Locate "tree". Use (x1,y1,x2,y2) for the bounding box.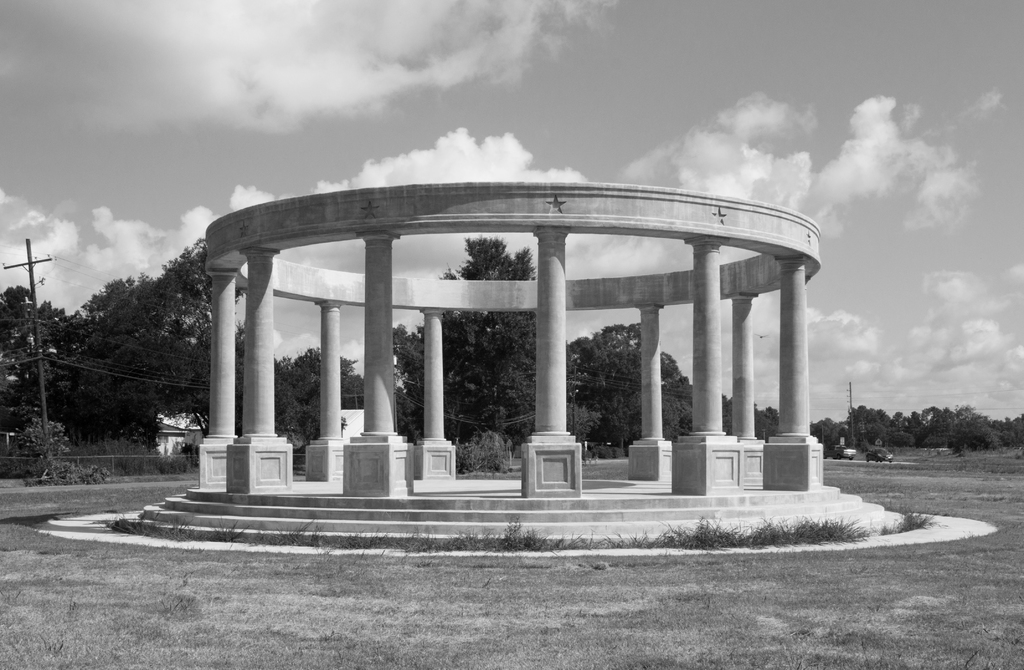
(233,319,243,447).
